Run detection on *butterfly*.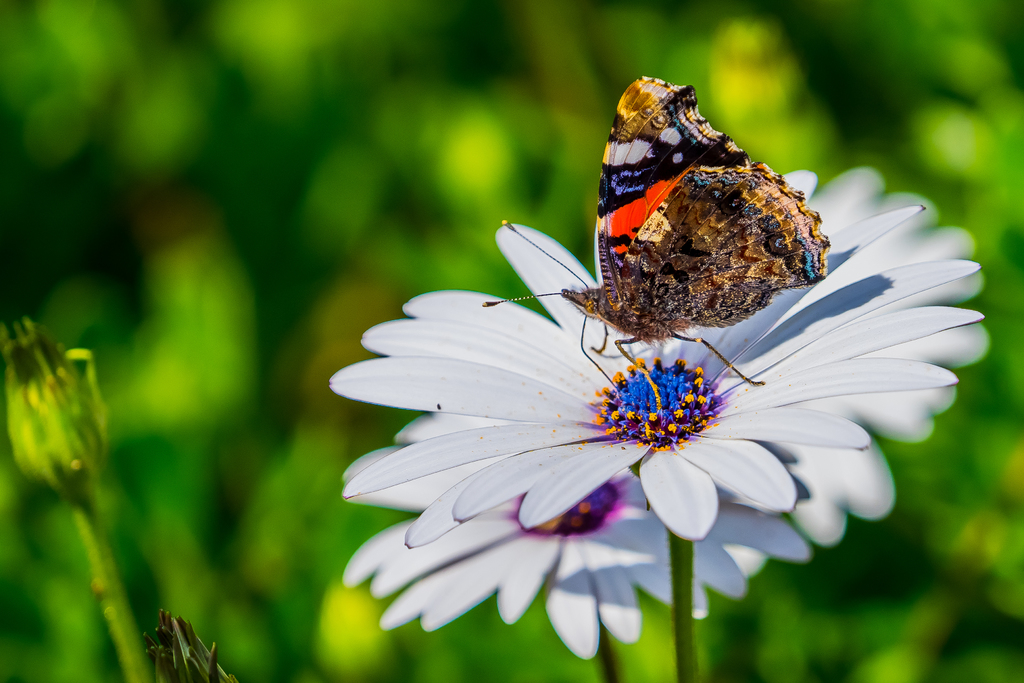
Result: 502/76/844/370.
